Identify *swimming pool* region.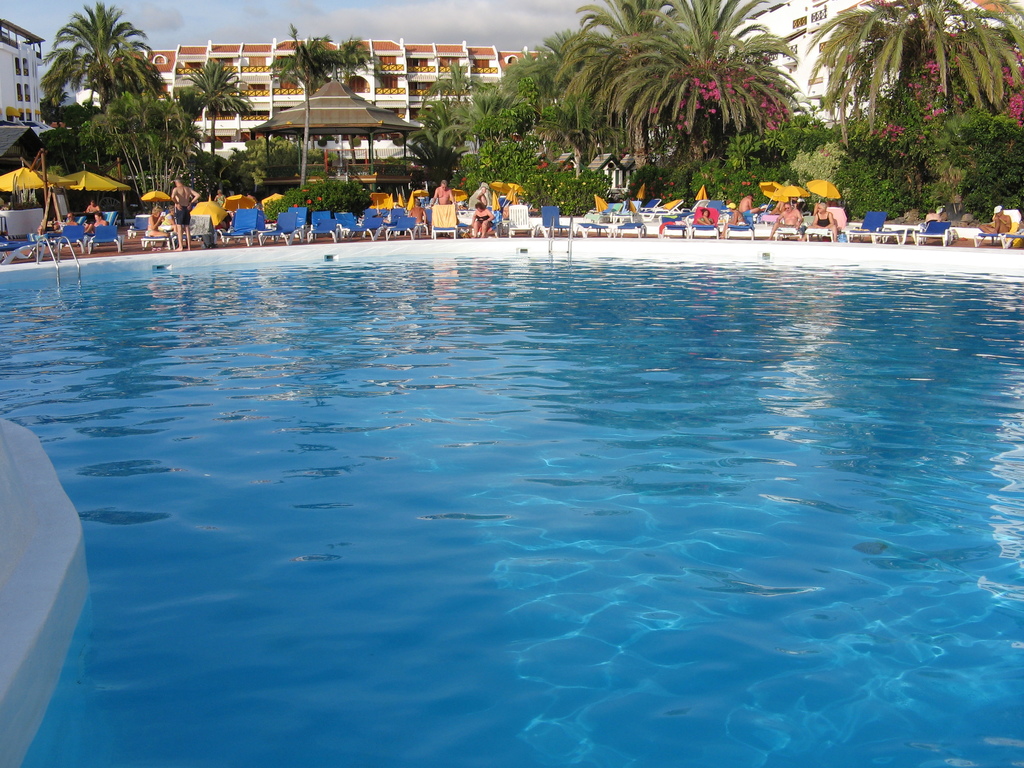
Region: Rect(0, 236, 1023, 767).
